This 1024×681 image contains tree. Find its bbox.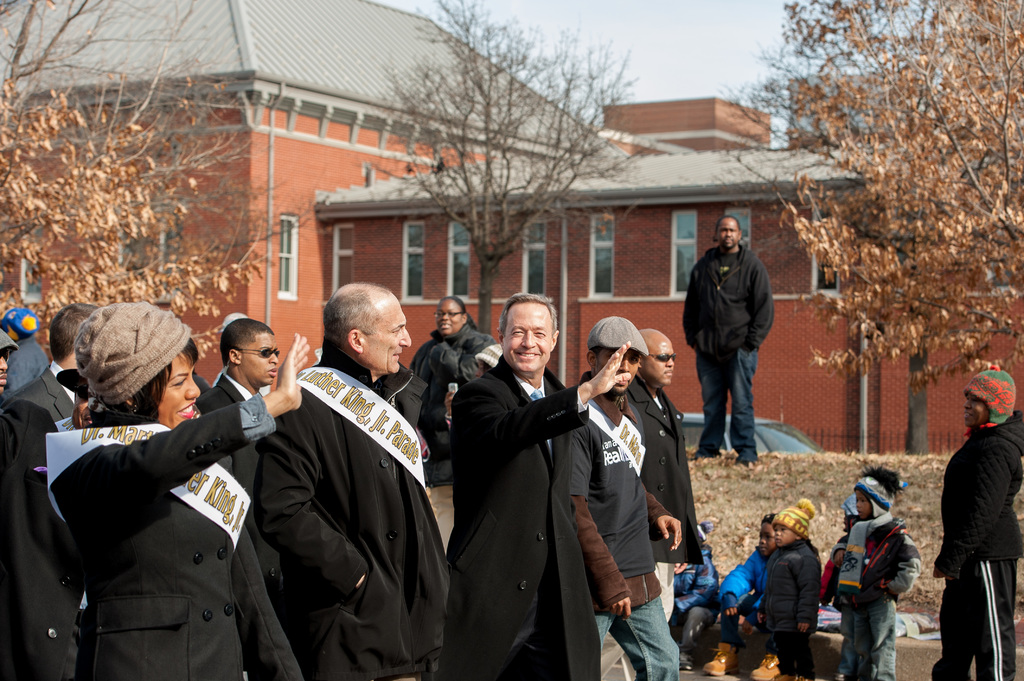
bbox=[367, 0, 643, 331].
